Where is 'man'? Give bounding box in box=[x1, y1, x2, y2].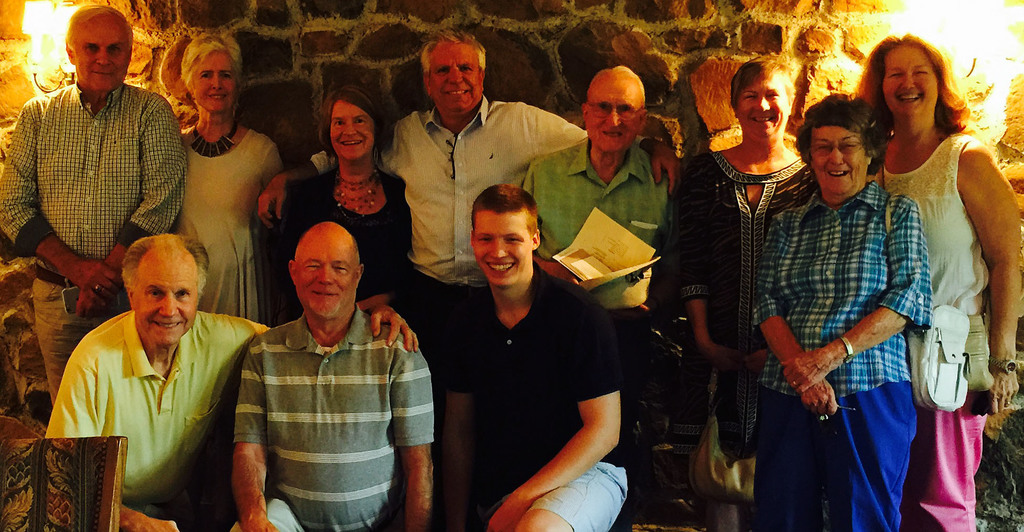
box=[45, 234, 419, 531].
